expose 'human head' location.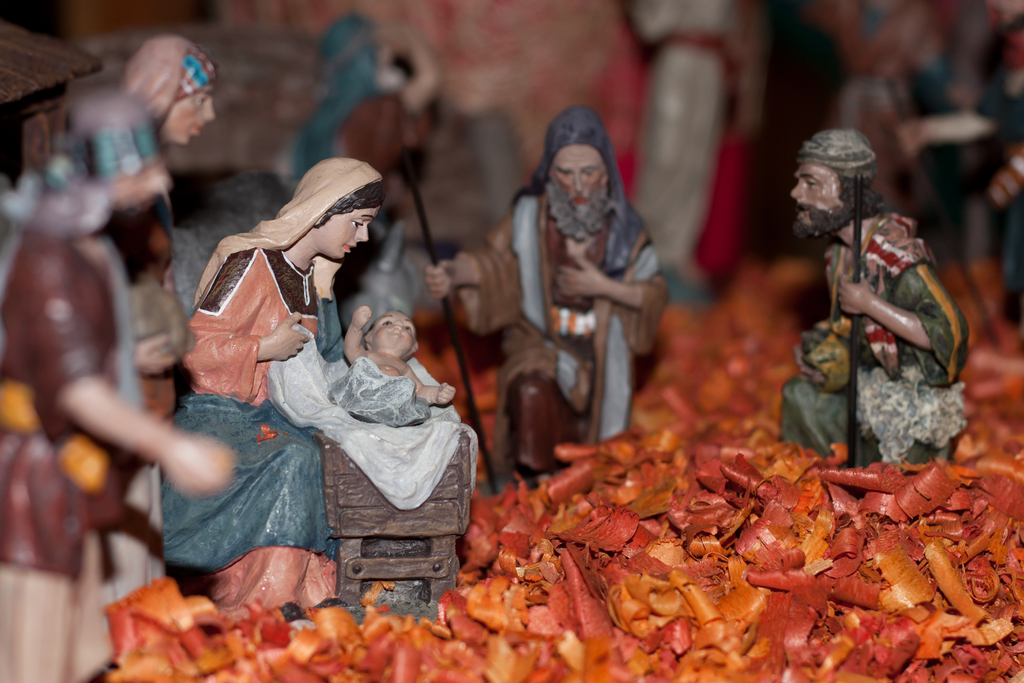
Exposed at 364/308/420/359.
